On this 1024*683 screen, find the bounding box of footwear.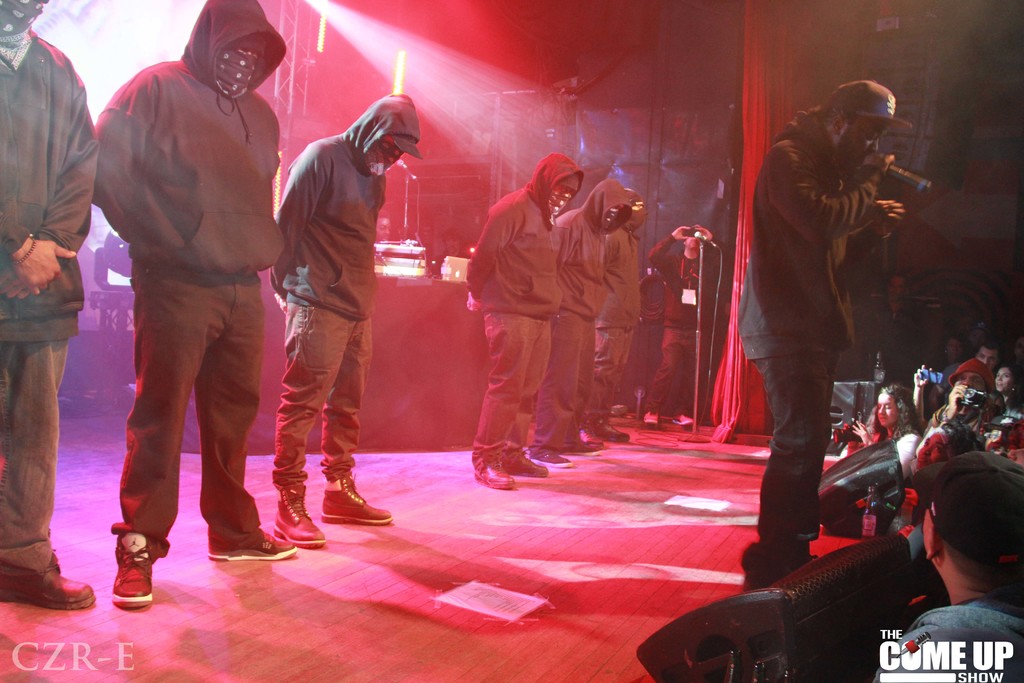
Bounding box: {"x1": 566, "y1": 441, "x2": 604, "y2": 454}.
